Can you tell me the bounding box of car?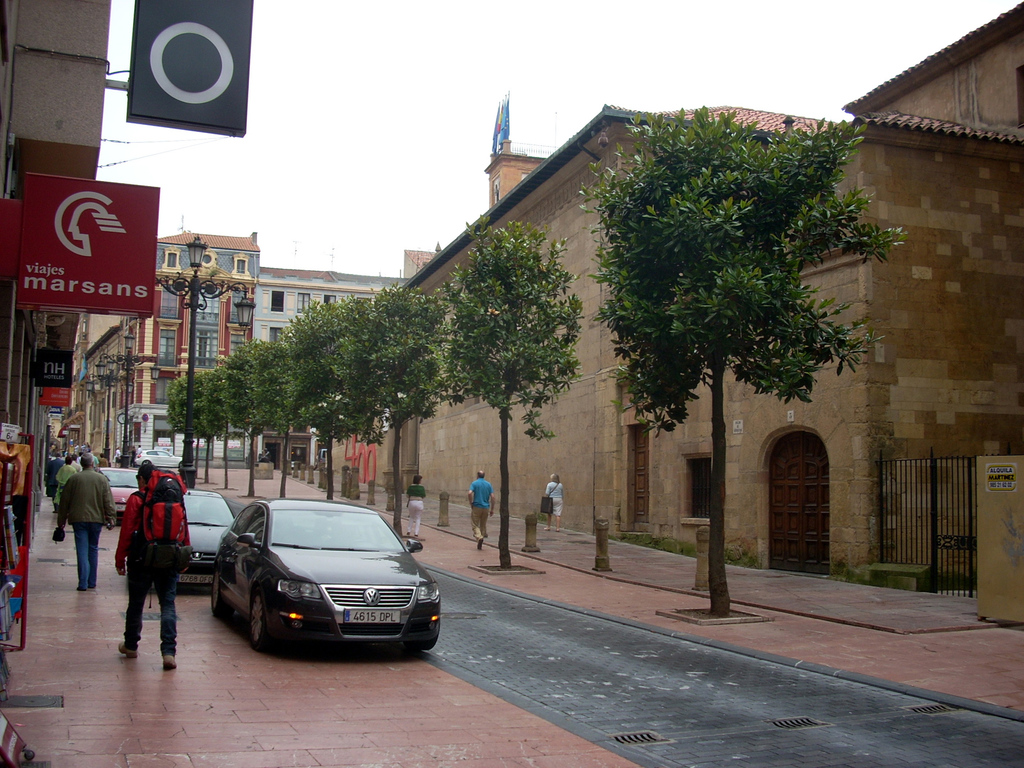
bbox(198, 495, 435, 666).
